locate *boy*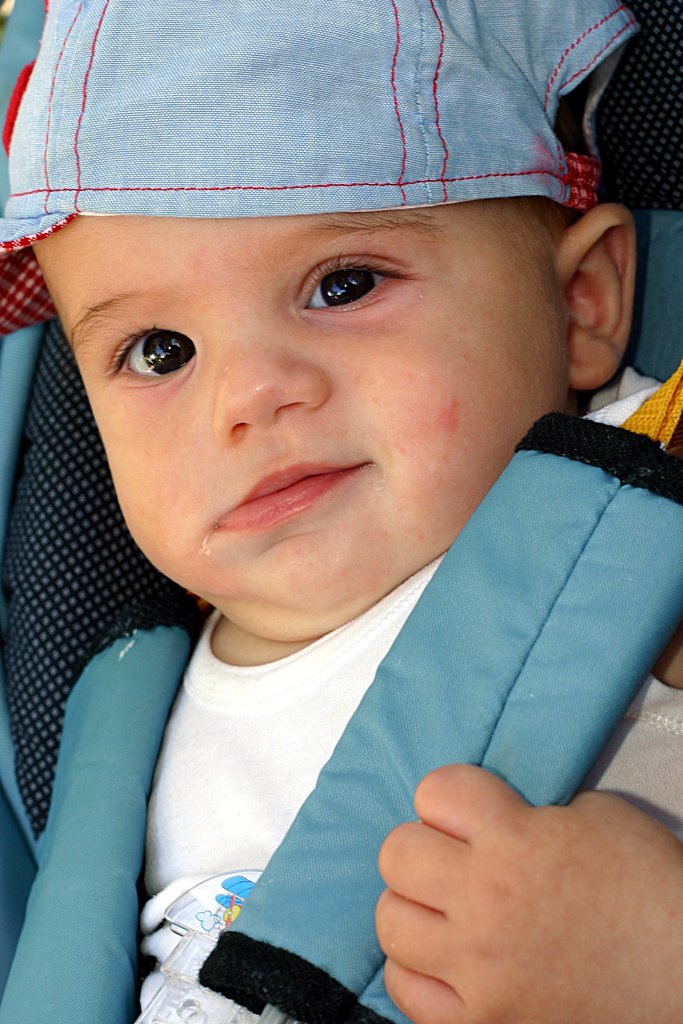
[x1=0, y1=0, x2=682, y2=1023]
